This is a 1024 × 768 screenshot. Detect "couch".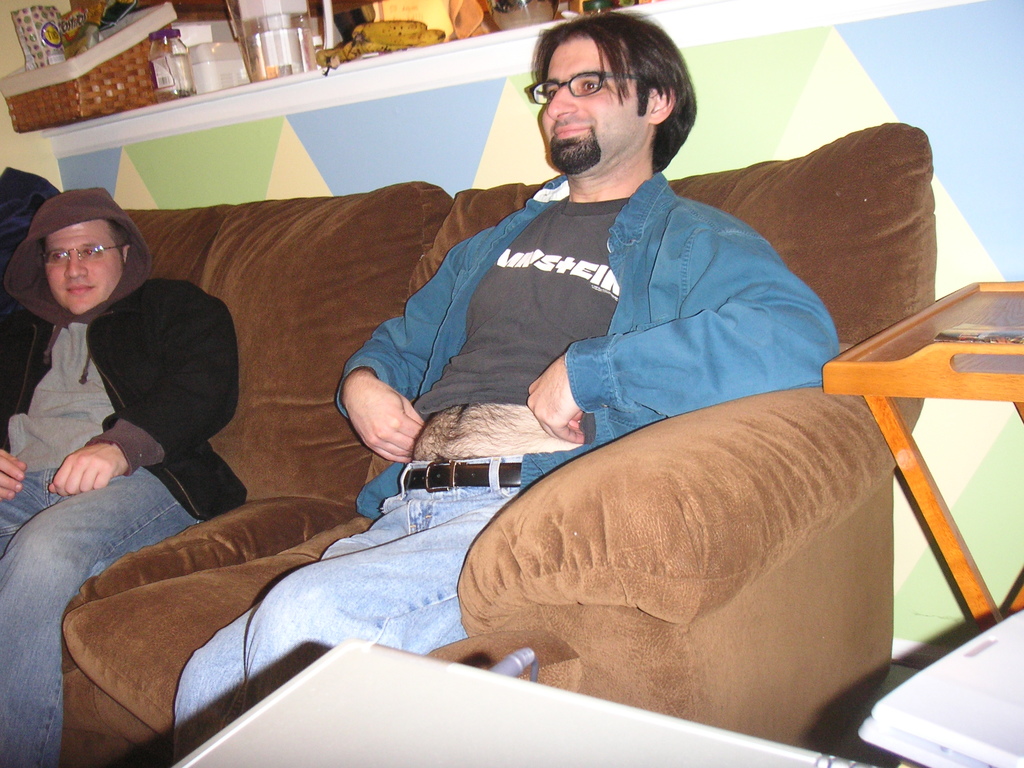
x1=17 y1=77 x2=992 y2=744.
